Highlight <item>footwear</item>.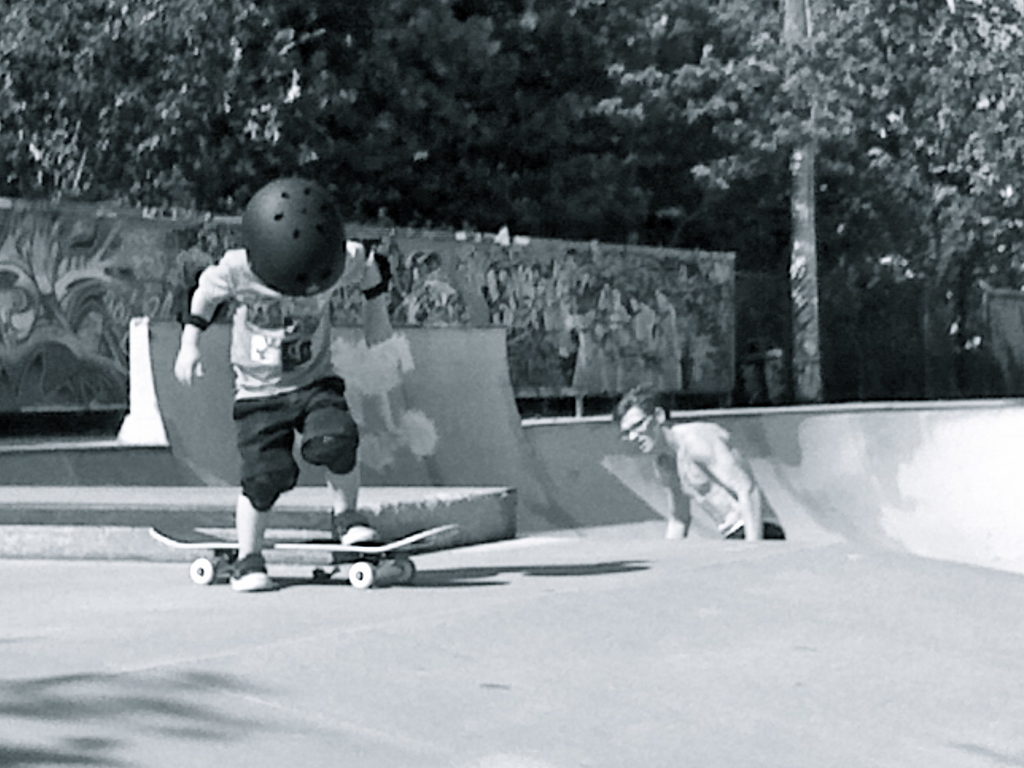
Highlighted region: {"x1": 325, "y1": 507, "x2": 378, "y2": 549}.
